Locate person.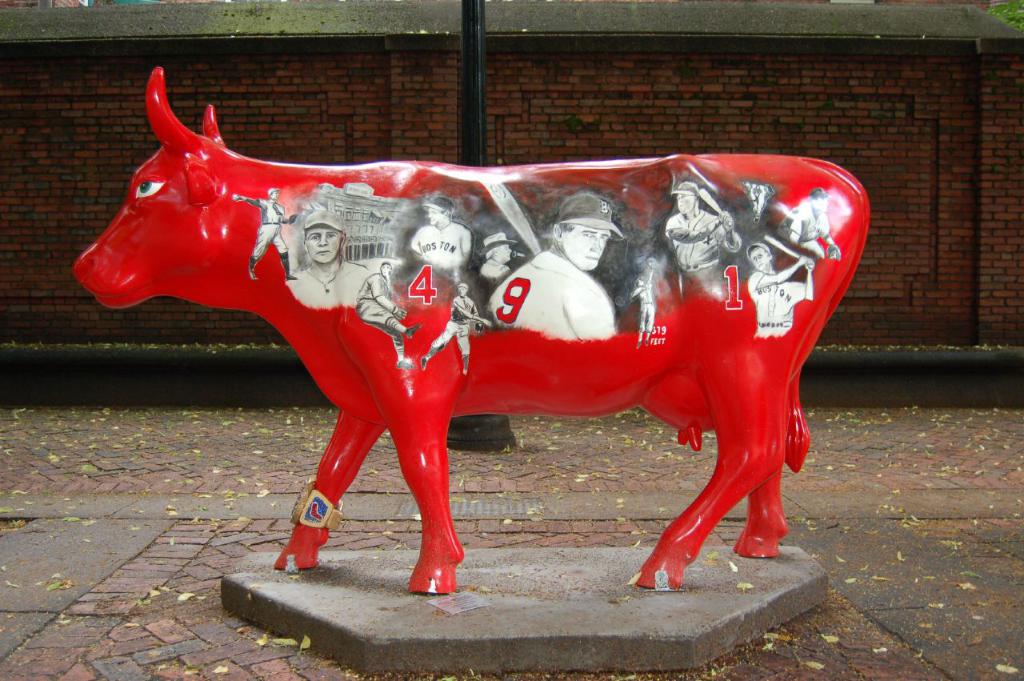
Bounding box: box(486, 234, 514, 270).
